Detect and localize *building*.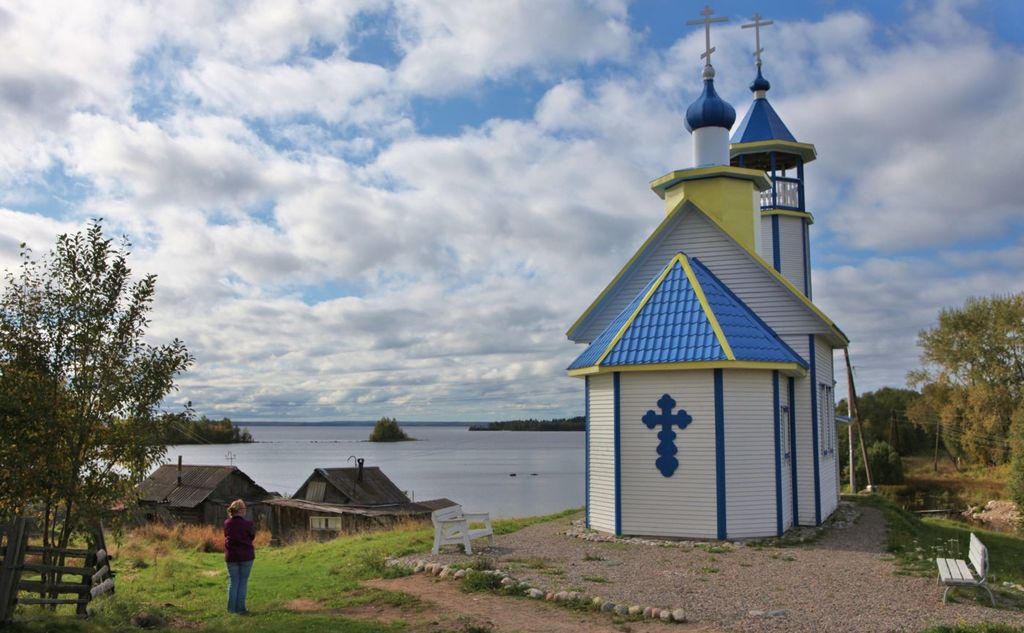
Localized at 132:467:268:531.
